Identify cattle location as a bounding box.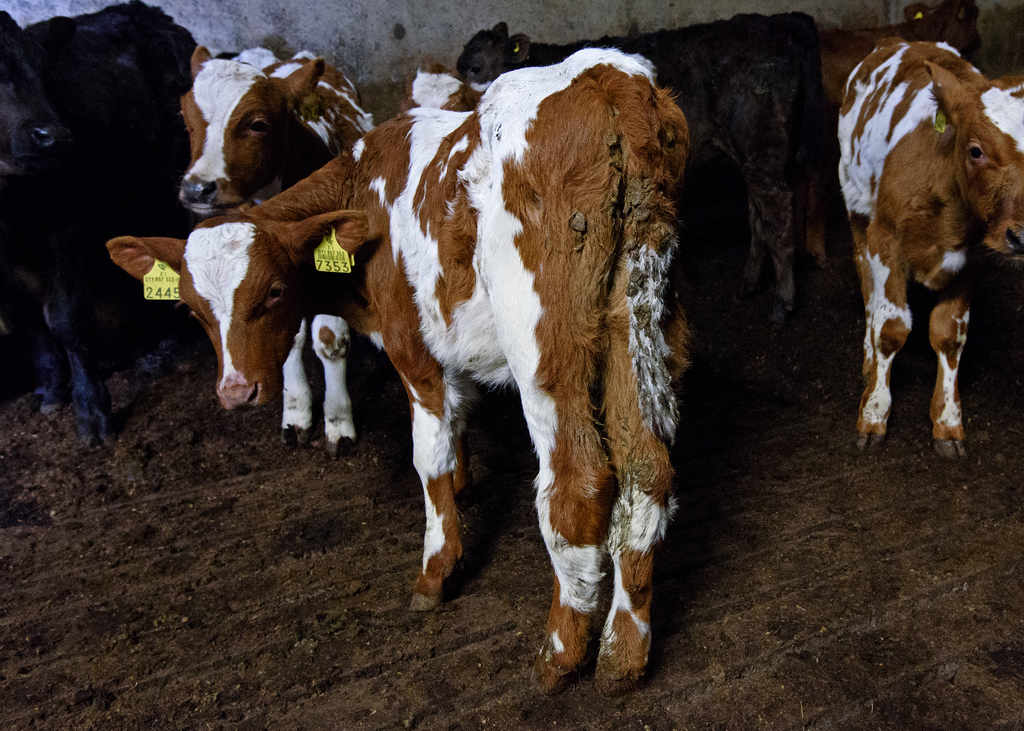
102, 47, 674, 686.
